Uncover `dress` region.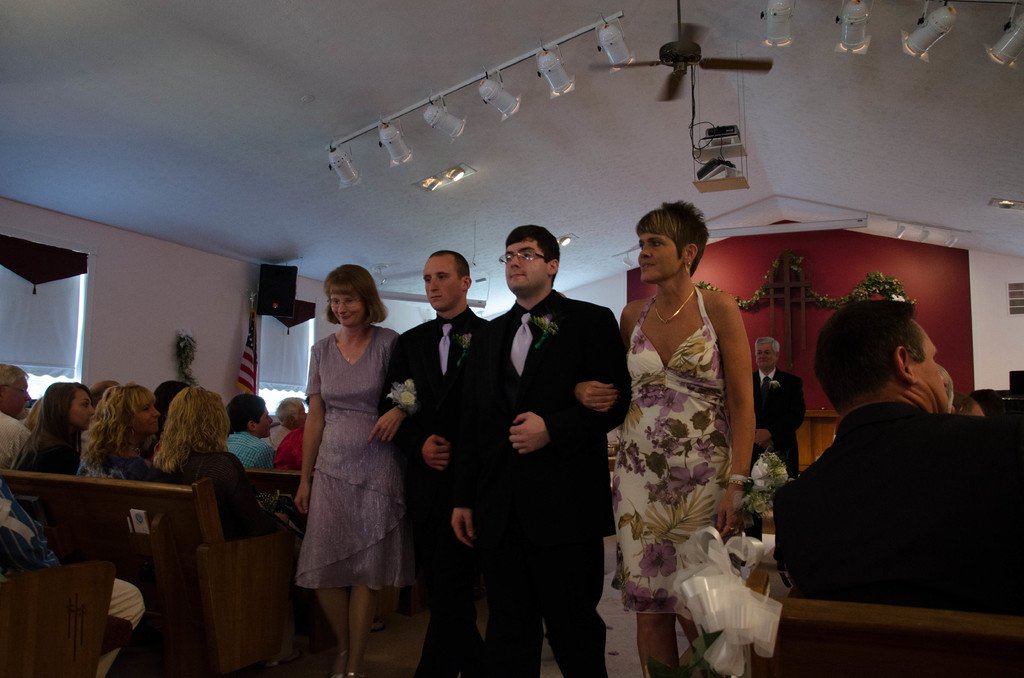
Uncovered: [left=295, top=325, right=410, bottom=591].
